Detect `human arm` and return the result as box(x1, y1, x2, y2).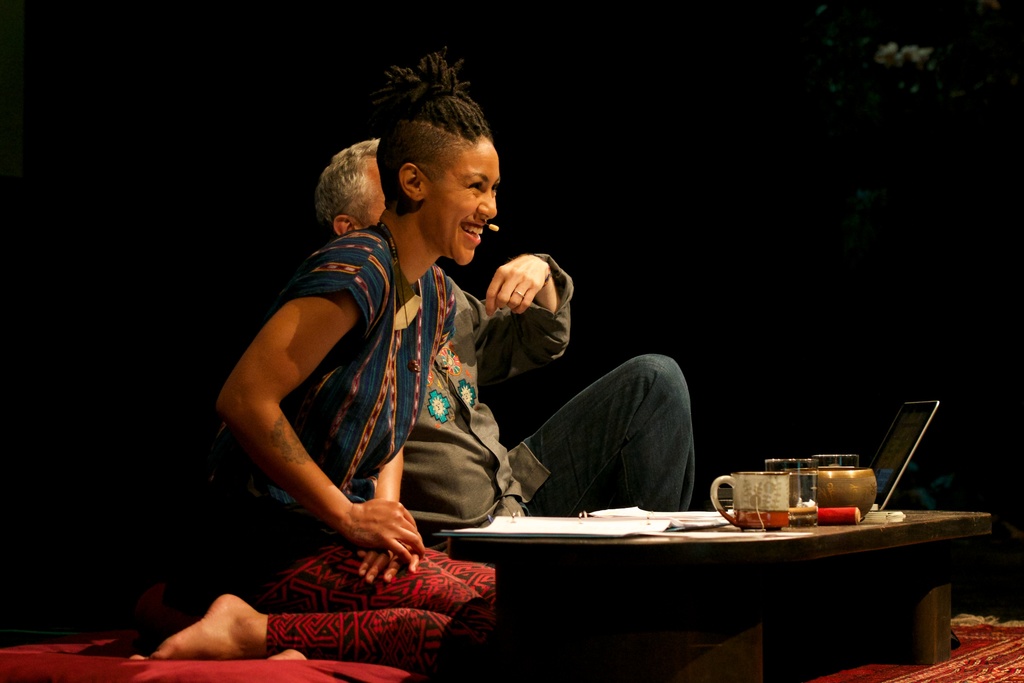
box(474, 253, 576, 390).
